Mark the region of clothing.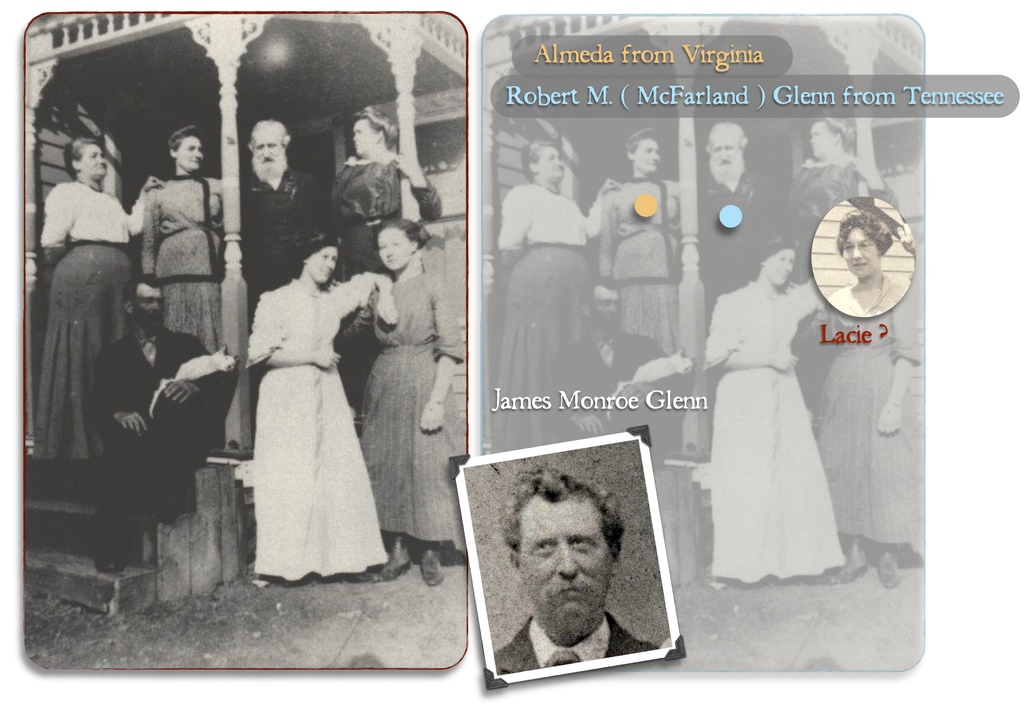
Region: bbox=[495, 172, 598, 441].
